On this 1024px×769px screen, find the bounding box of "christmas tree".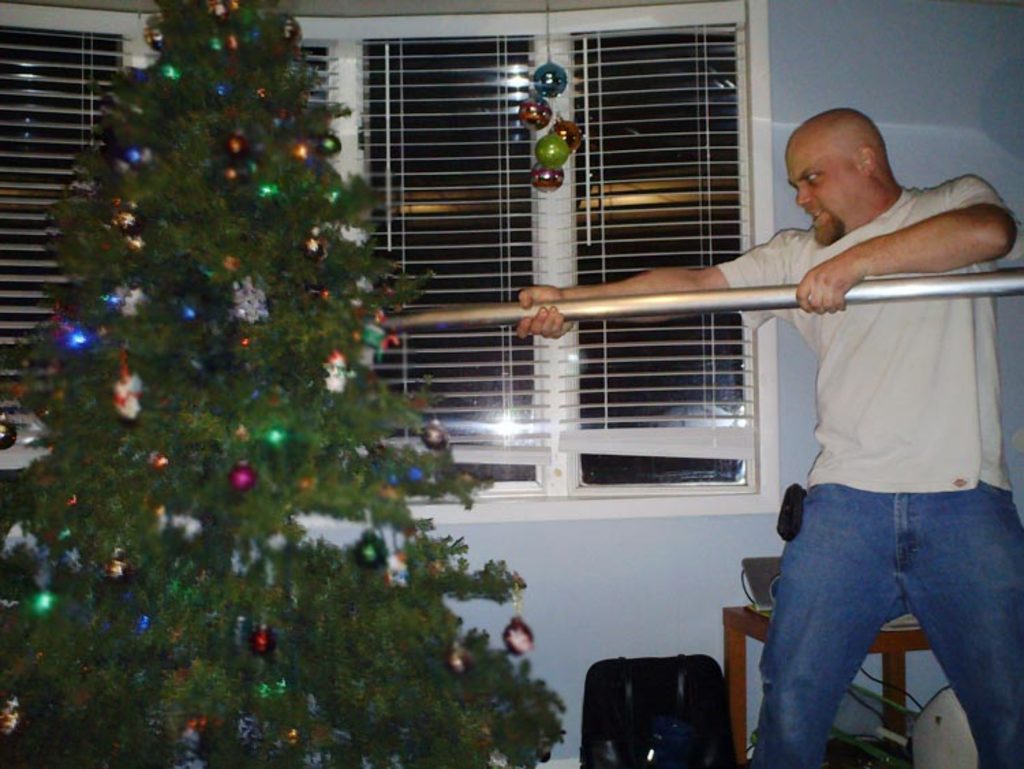
Bounding box: bbox=[0, 0, 569, 768].
